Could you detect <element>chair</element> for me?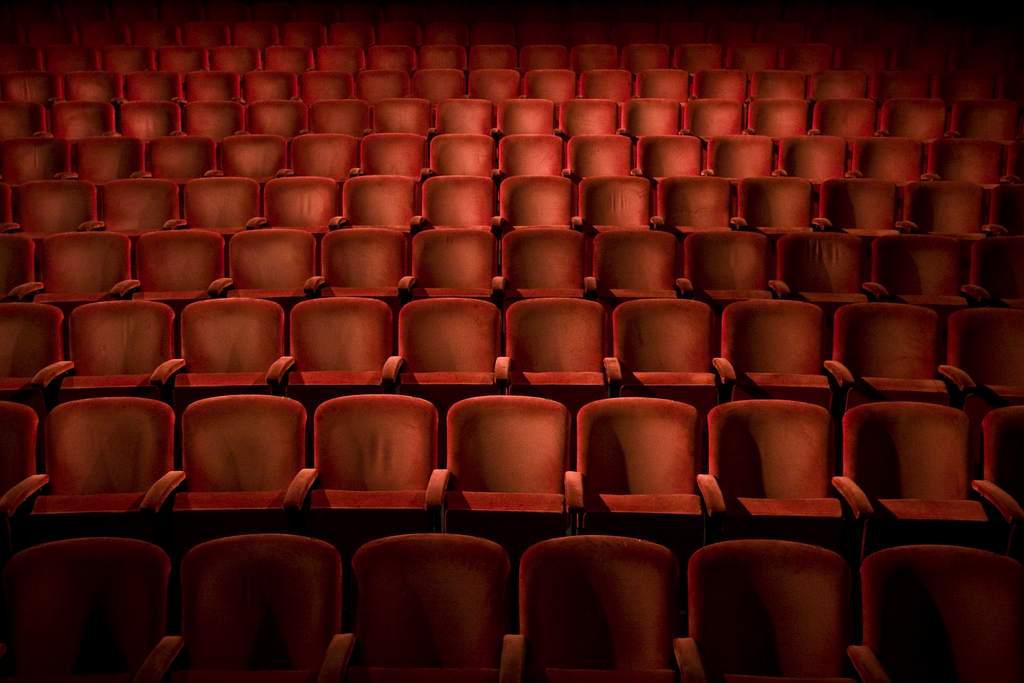
Detection result: x1=500, y1=174, x2=576, y2=232.
